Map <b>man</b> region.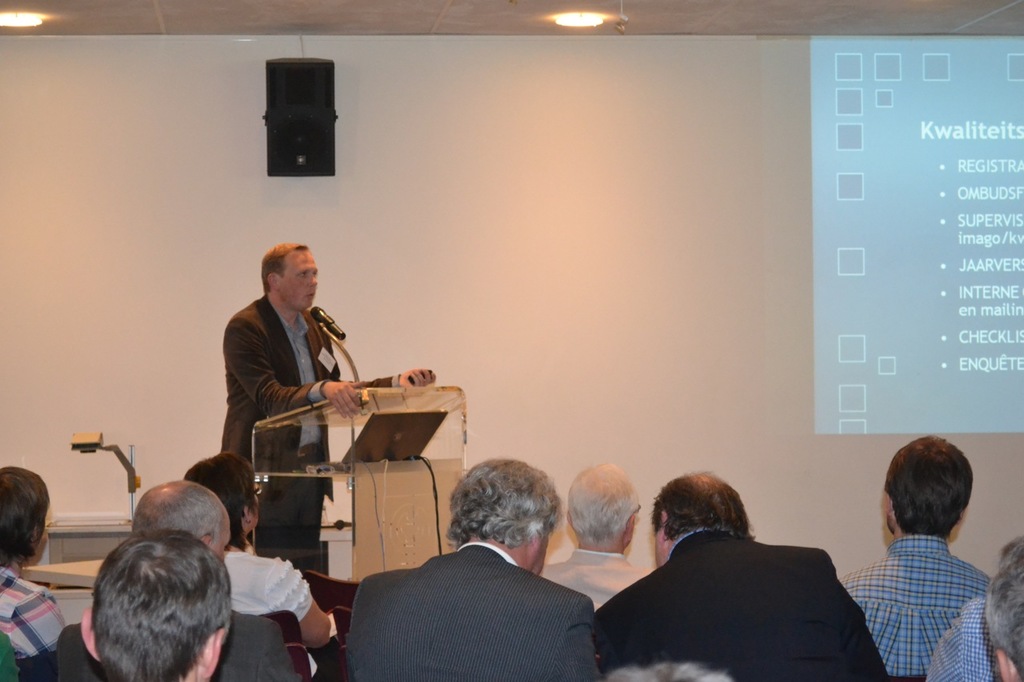
Mapped to left=537, top=461, right=642, bottom=604.
